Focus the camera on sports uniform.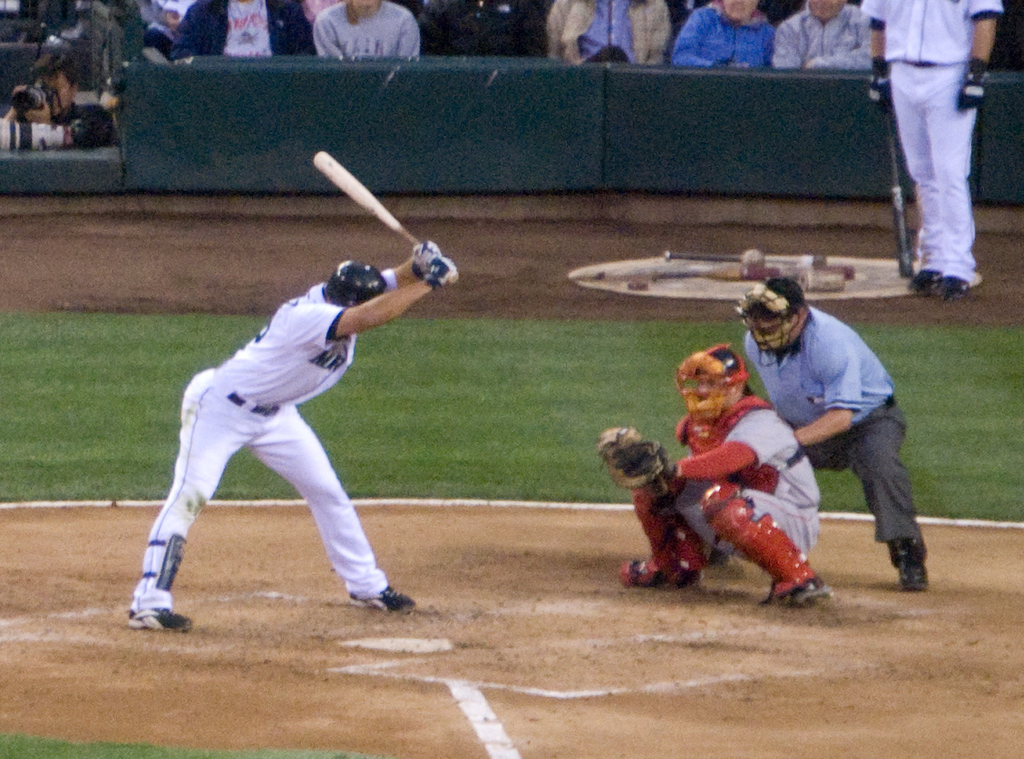
Focus region: BBox(709, 276, 928, 586).
